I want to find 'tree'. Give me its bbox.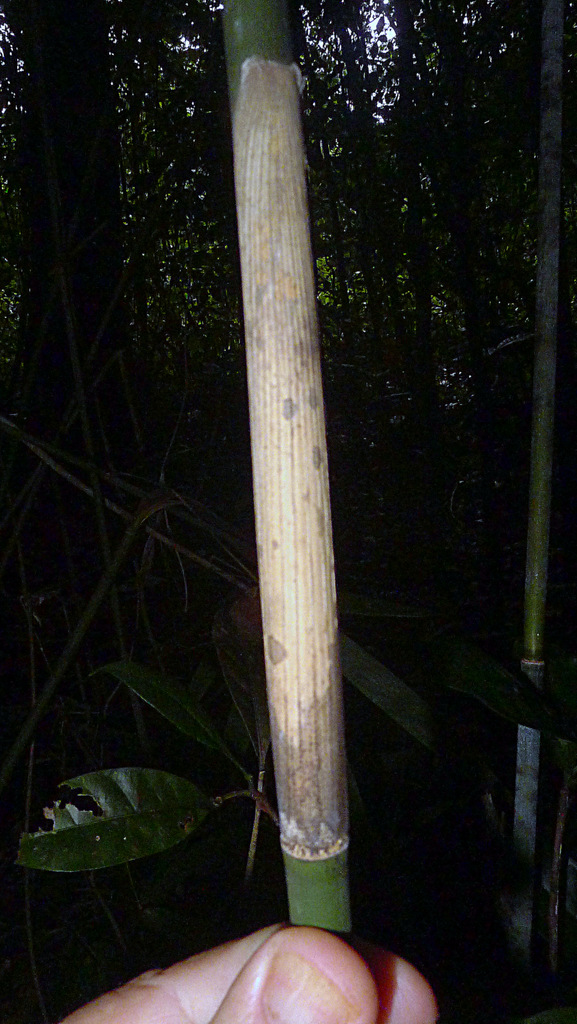
228, 0, 350, 938.
